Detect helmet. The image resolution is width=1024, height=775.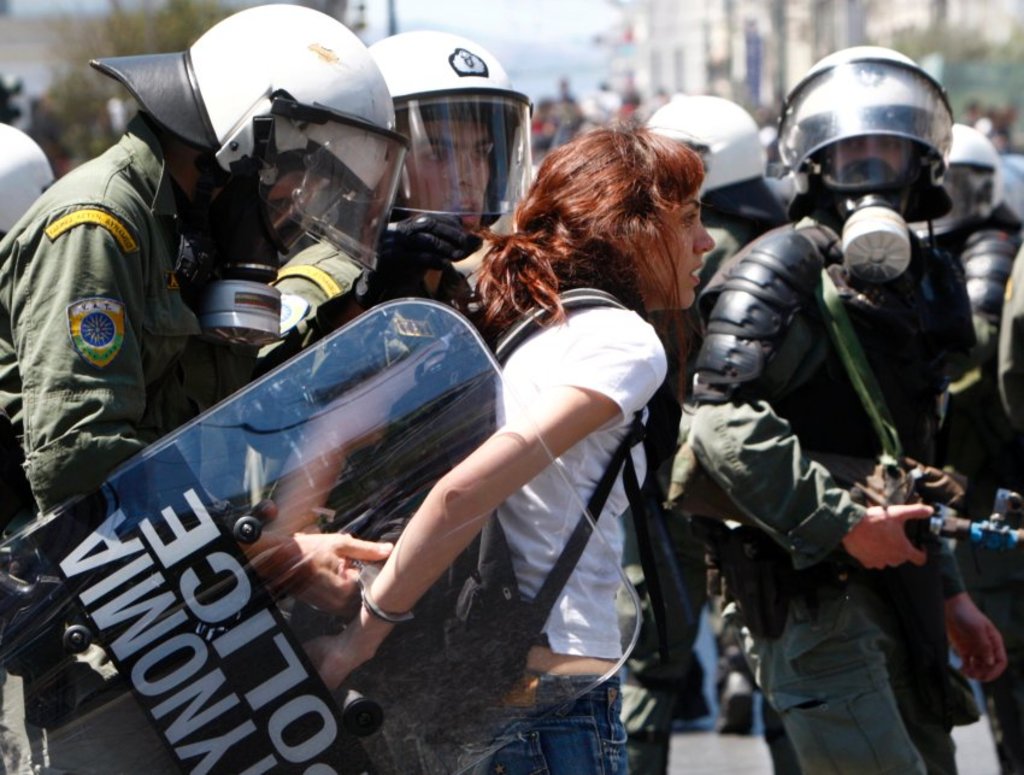
88/1/408/347.
